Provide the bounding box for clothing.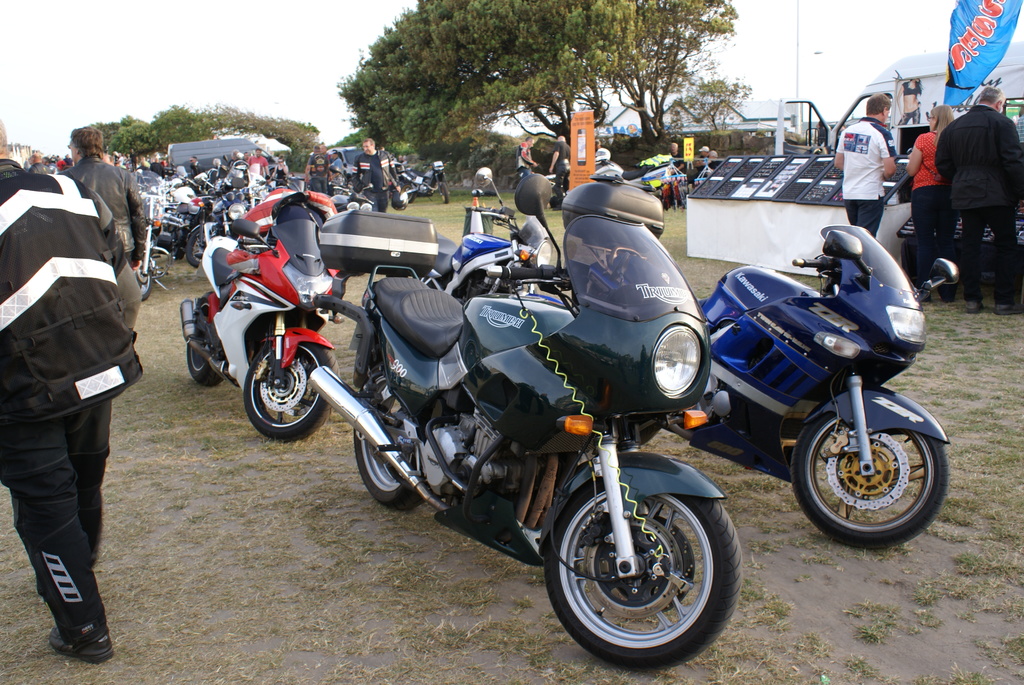
[696,158,708,175].
